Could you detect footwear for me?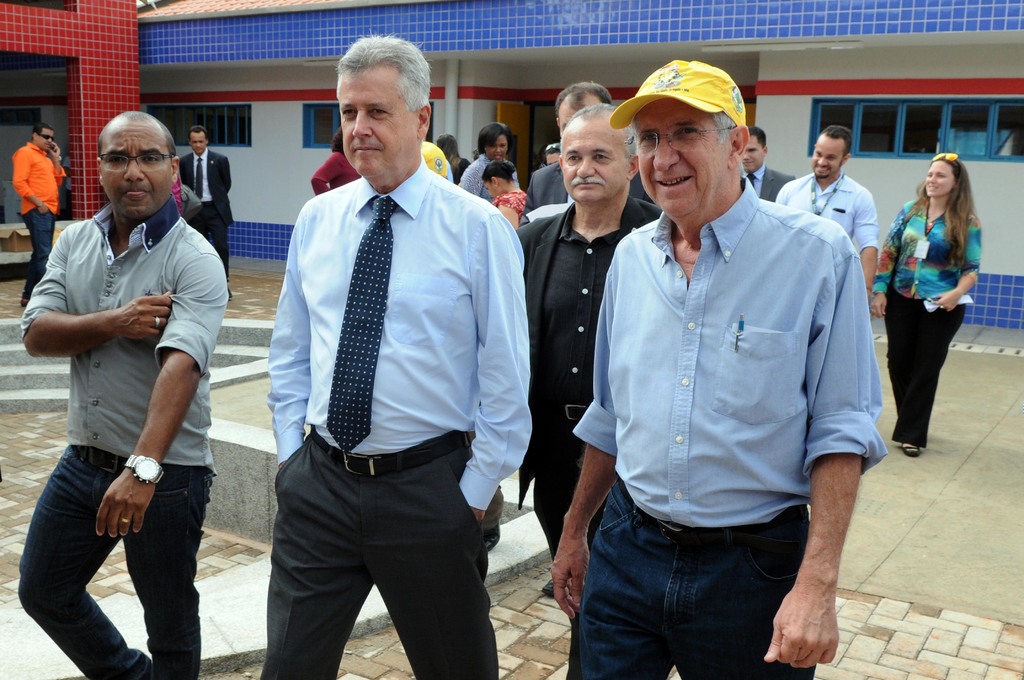
Detection result: (885,429,901,451).
